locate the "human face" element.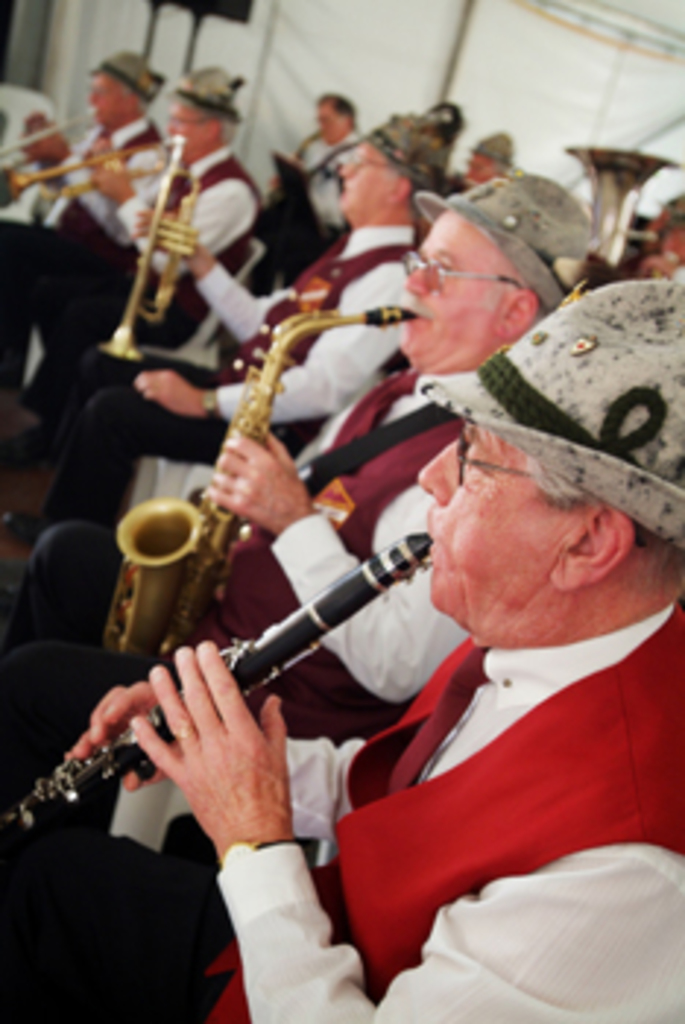
Element bbox: 334/140/404/214.
